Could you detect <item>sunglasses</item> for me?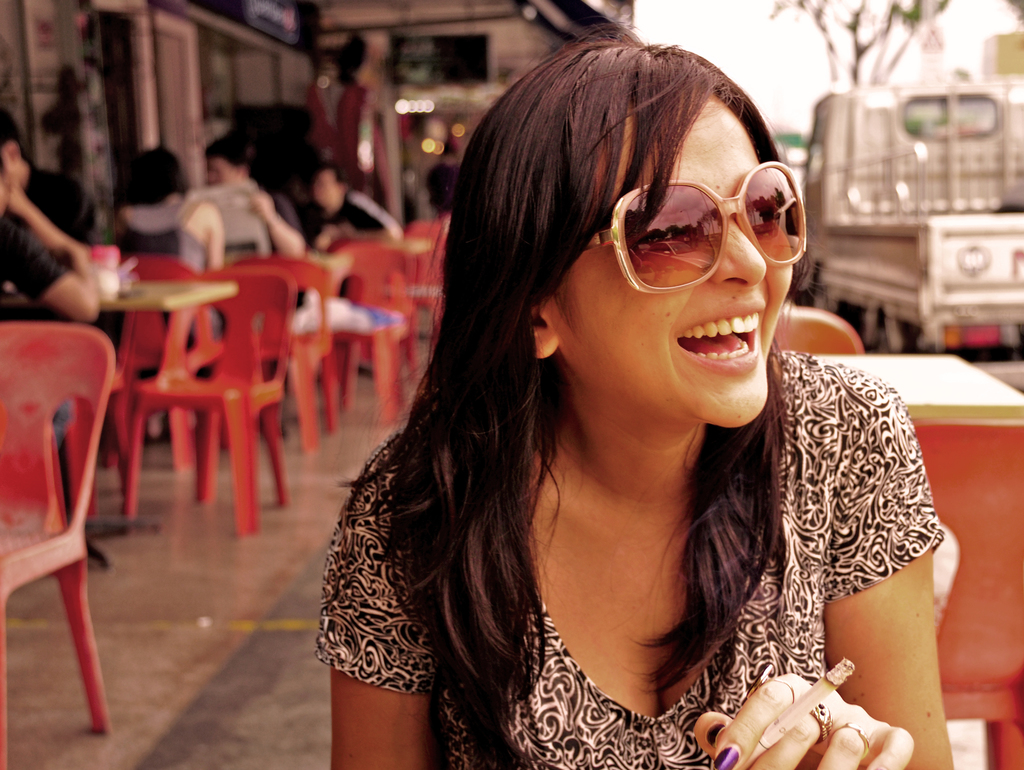
Detection result: left=588, top=162, right=808, bottom=293.
